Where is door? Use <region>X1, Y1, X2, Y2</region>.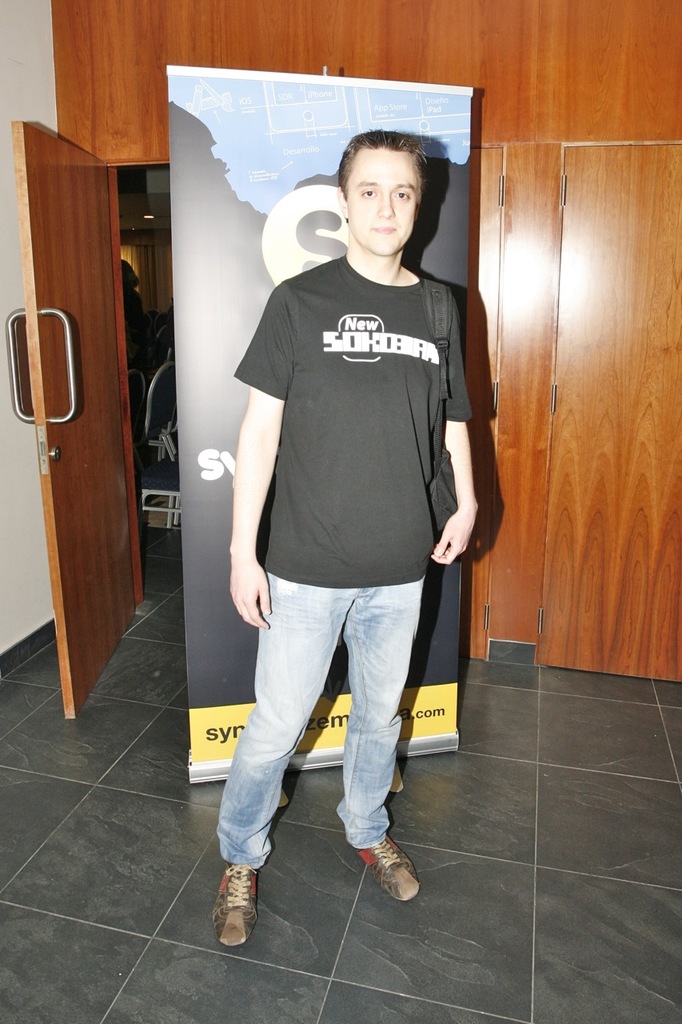
<region>18, 94, 138, 652</region>.
